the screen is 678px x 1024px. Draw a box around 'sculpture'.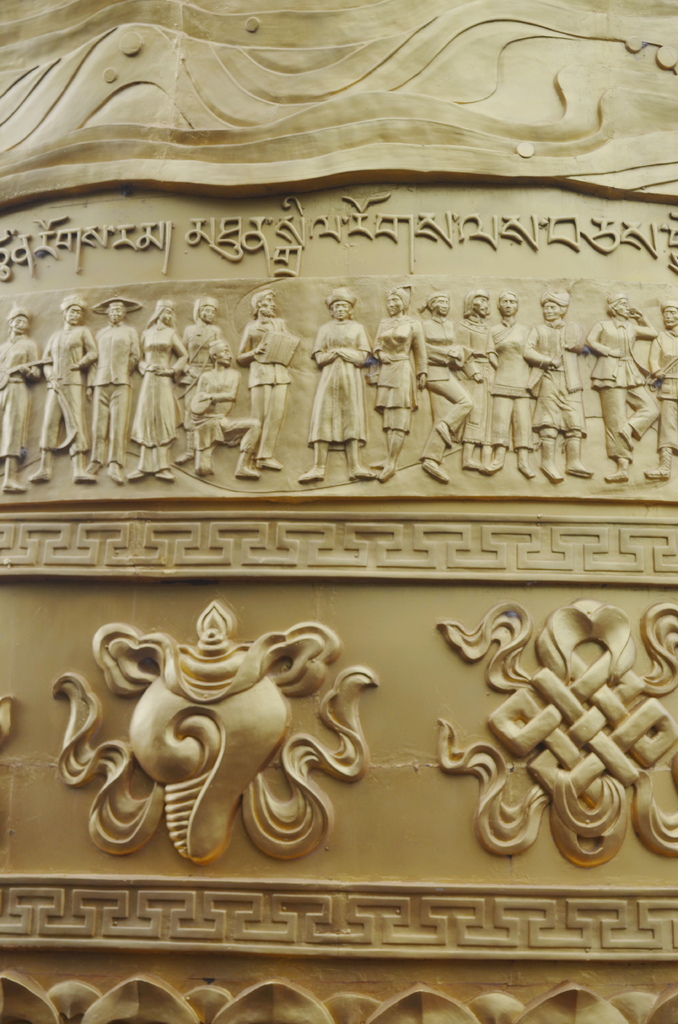
(x1=483, y1=285, x2=536, y2=478).
